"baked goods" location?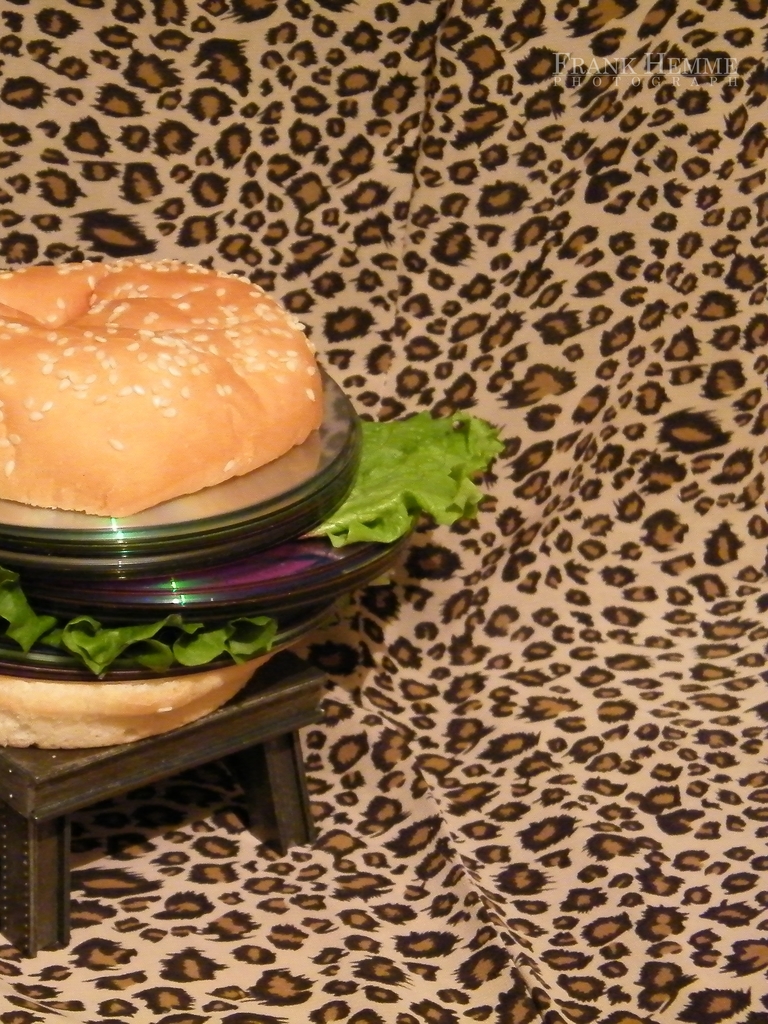
12:236:309:548
